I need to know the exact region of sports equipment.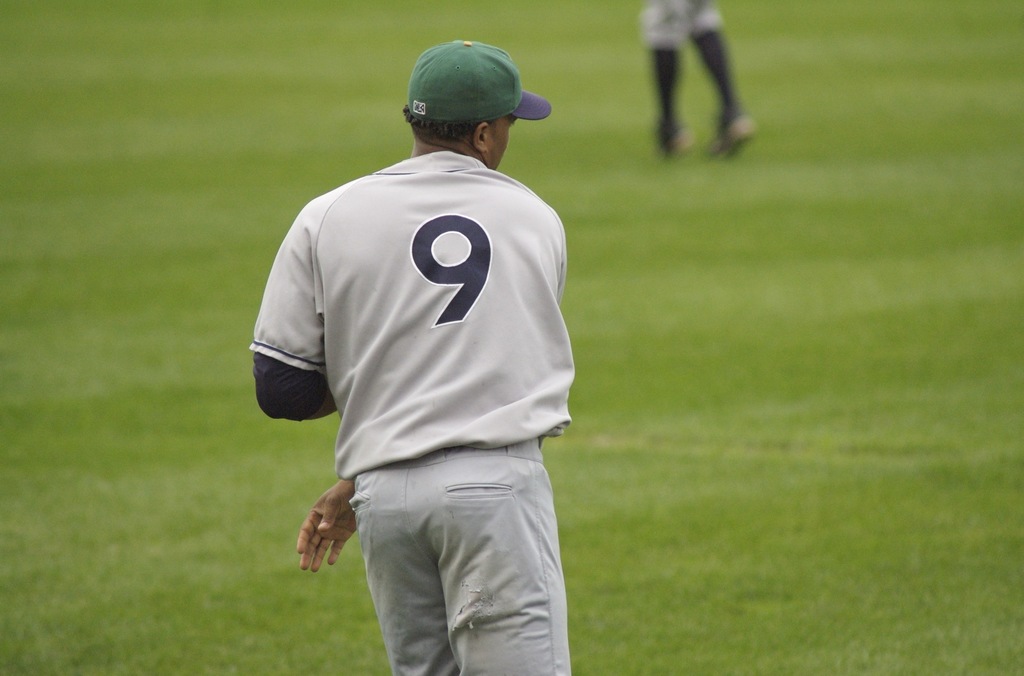
Region: x1=404 y1=34 x2=556 y2=125.
